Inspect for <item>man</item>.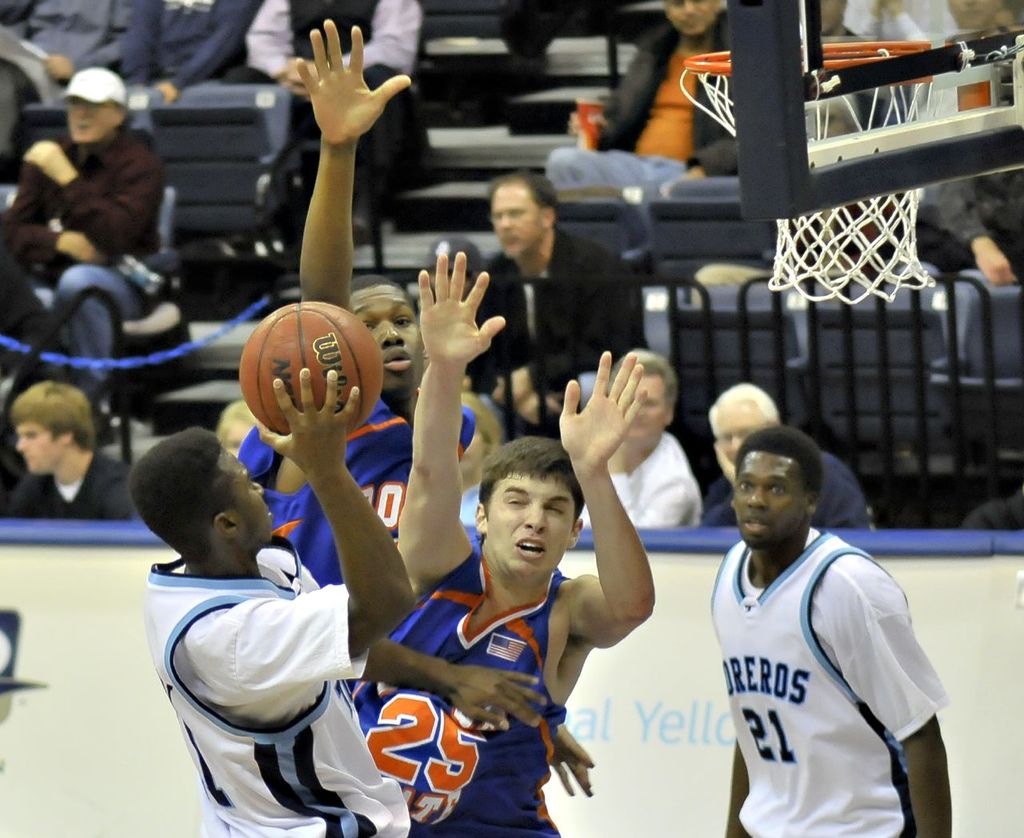
Inspection: box=[702, 382, 875, 541].
